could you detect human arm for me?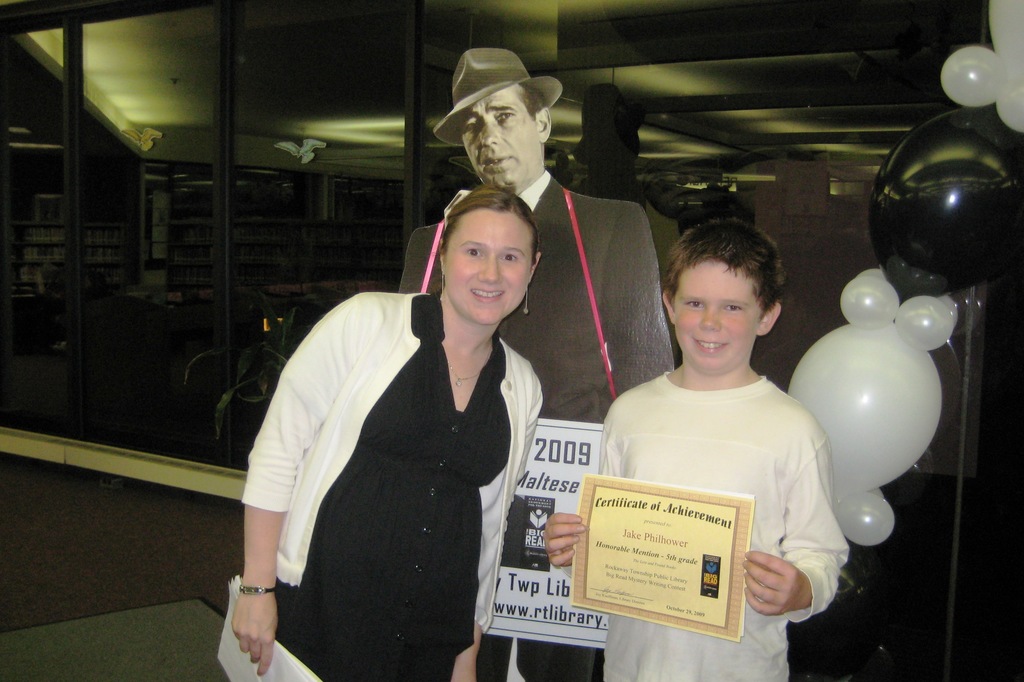
Detection result: Rect(604, 203, 673, 411).
